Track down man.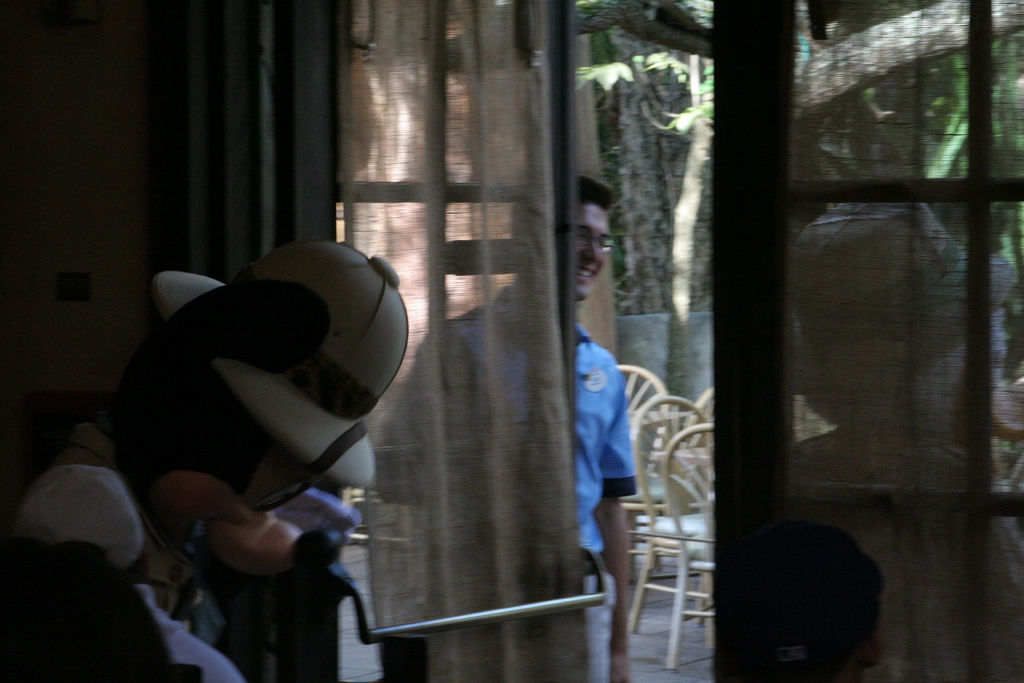
Tracked to (left=371, top=180, right=634, bottom=682).
